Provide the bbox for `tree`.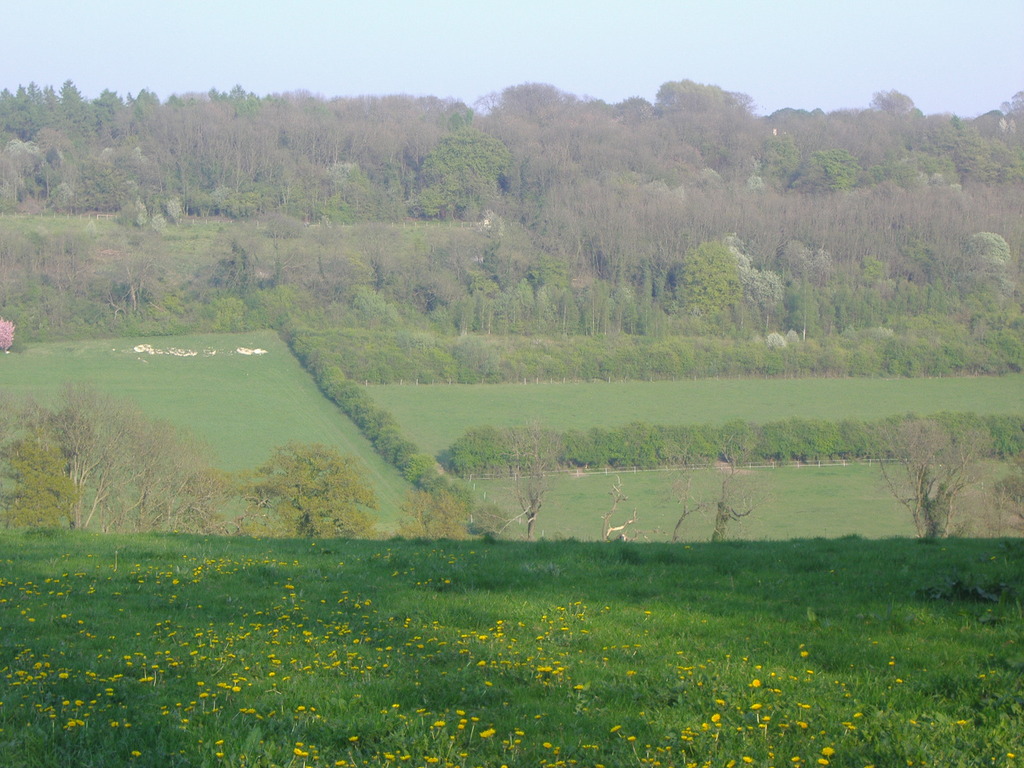
872/392/994/548.
